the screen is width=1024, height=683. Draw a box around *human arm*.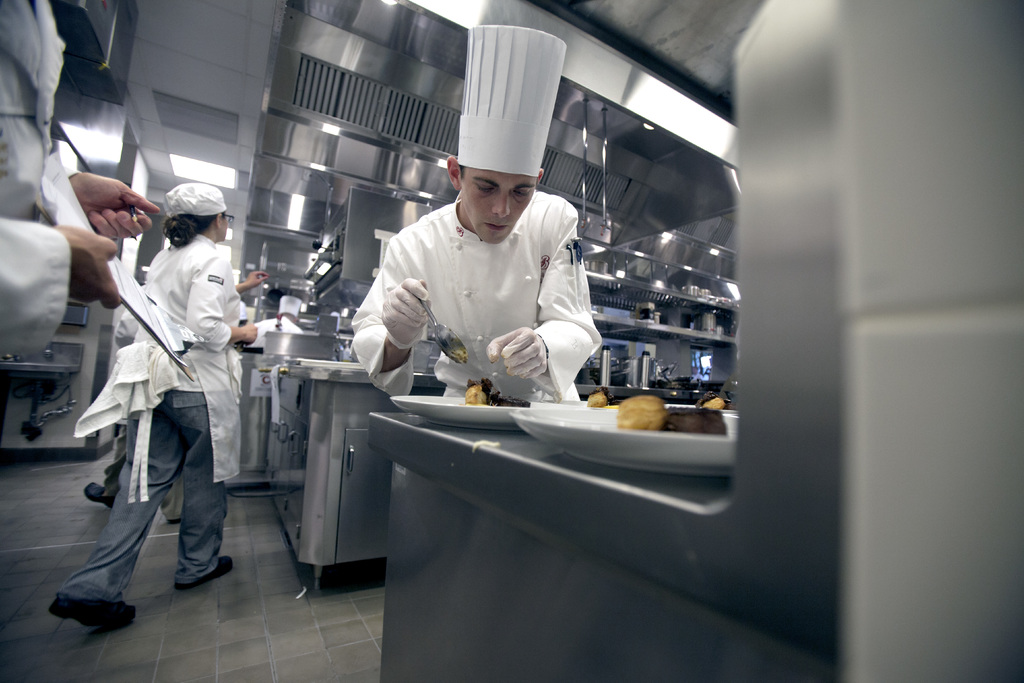
x1=235 y1=267 x2=268 y2=293.
